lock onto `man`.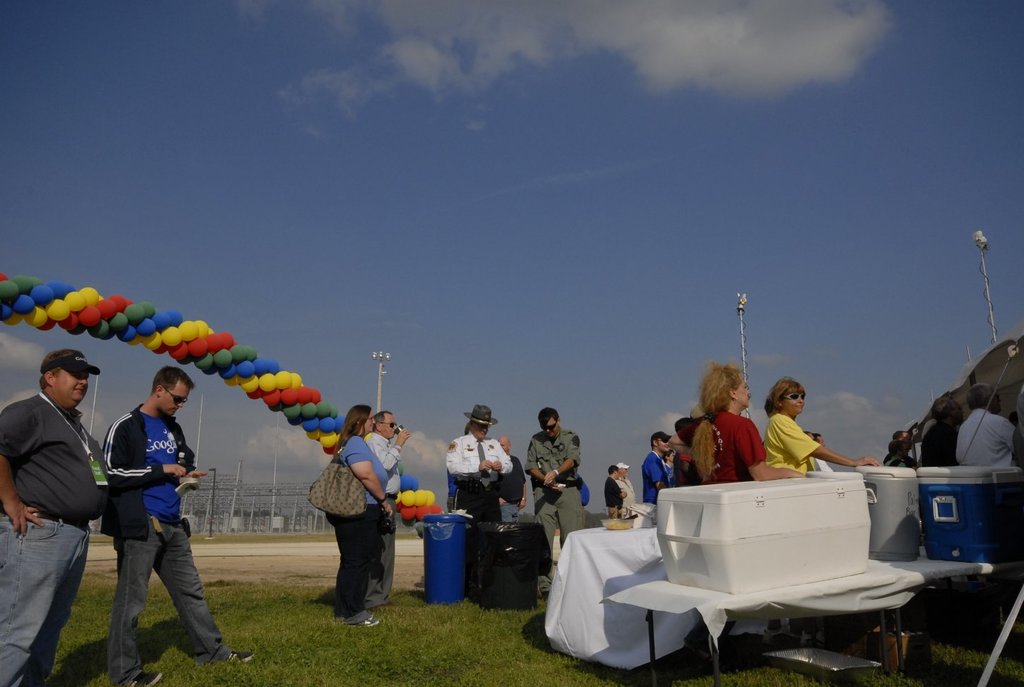
Locked: (101, 363, 255, 686).
